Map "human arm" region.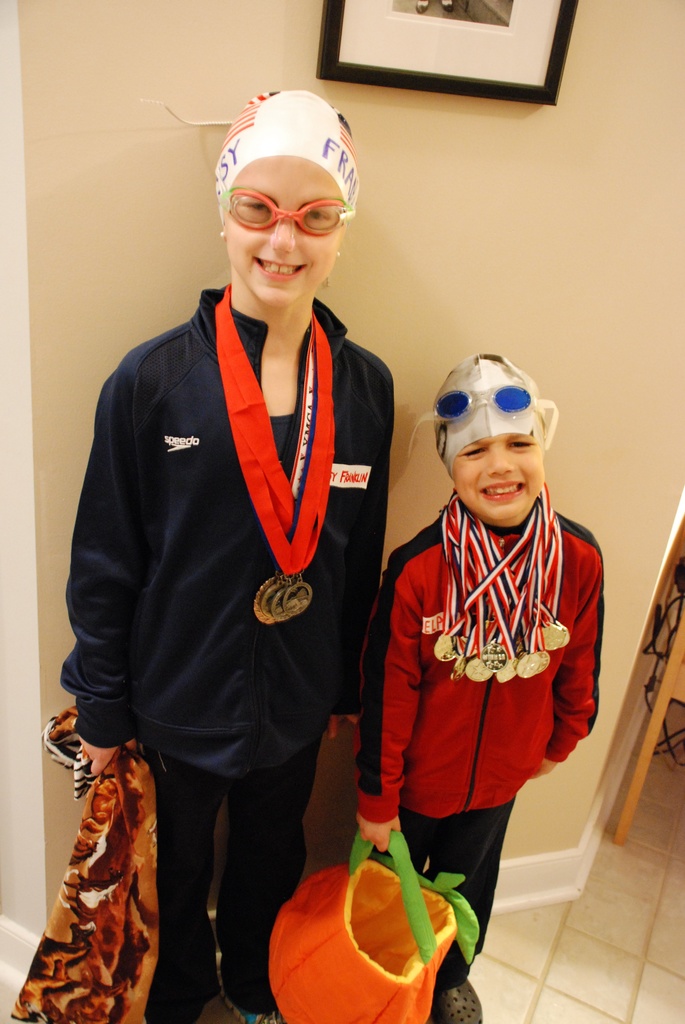
Mapped to x1=59 y1=349 x2=148 y2=784.
